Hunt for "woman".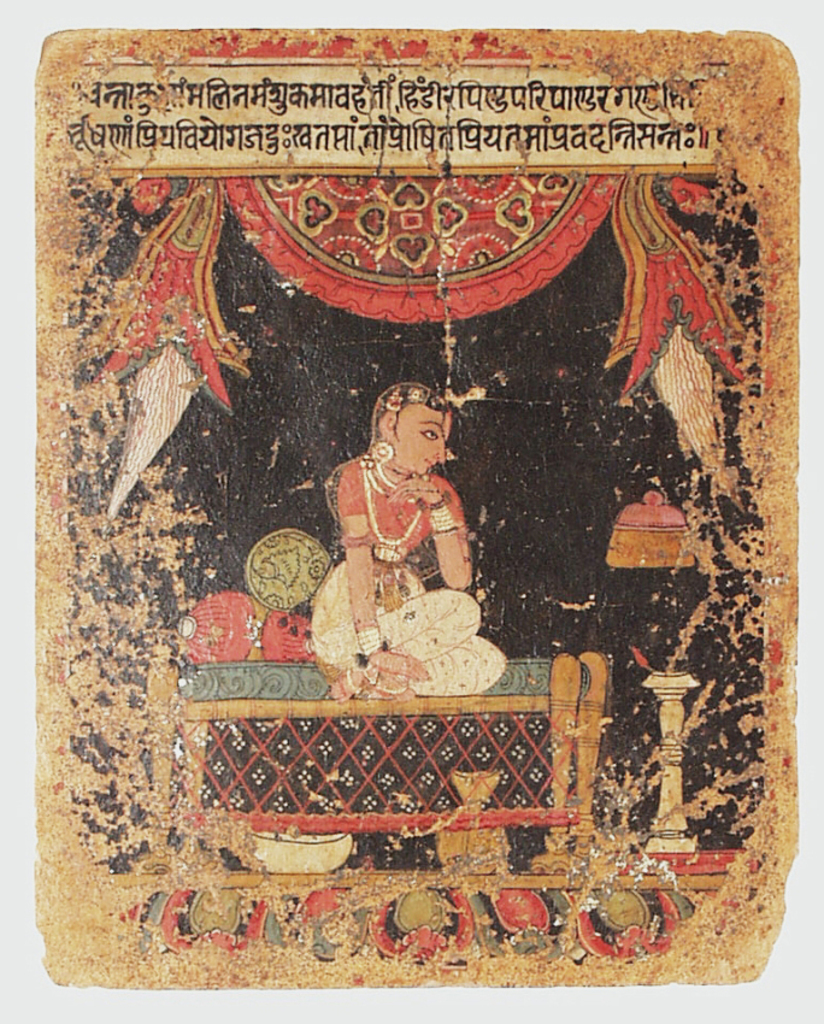
Hunted down at x1=306 y1=363 x2=514 y2=711.
